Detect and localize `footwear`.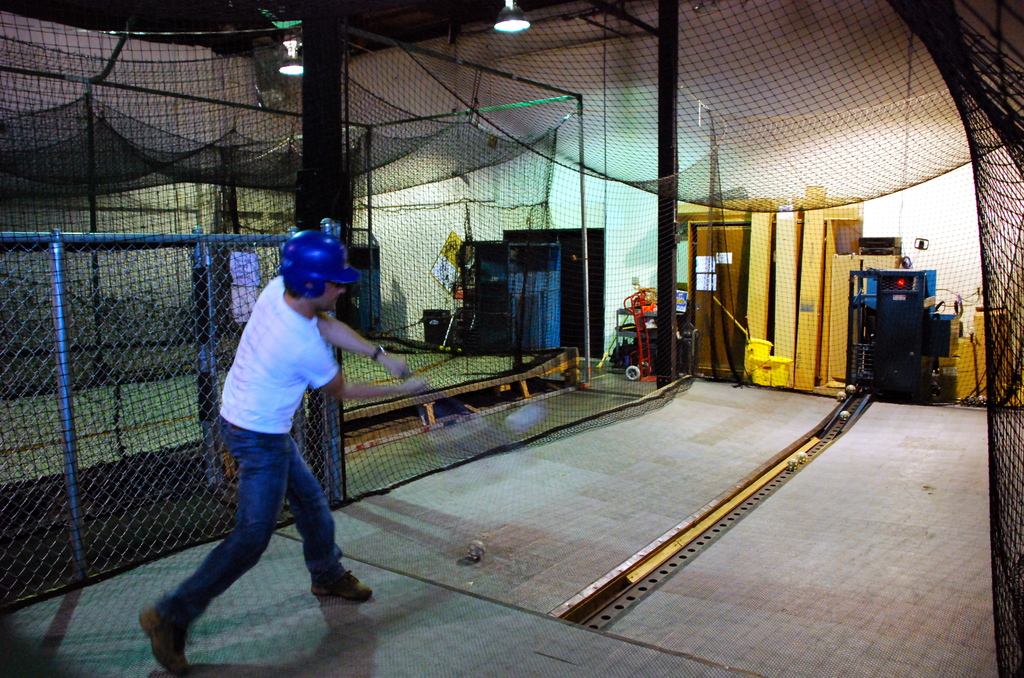
Localized at box=[138, 602, 184, 677].
